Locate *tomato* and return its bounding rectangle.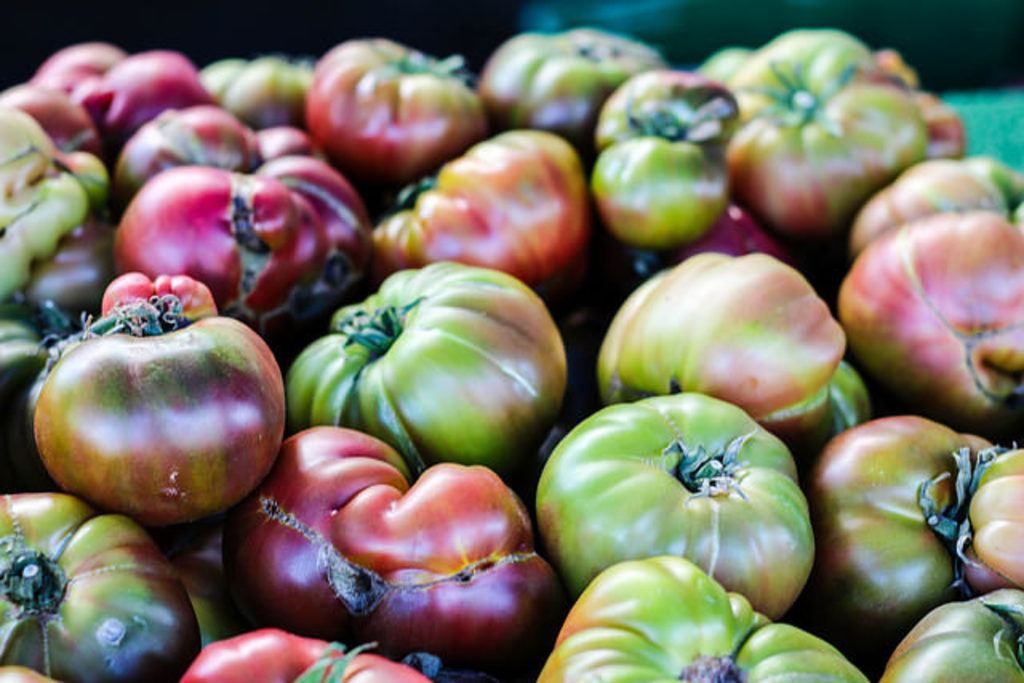
<box>531,387,813,613</box>.
